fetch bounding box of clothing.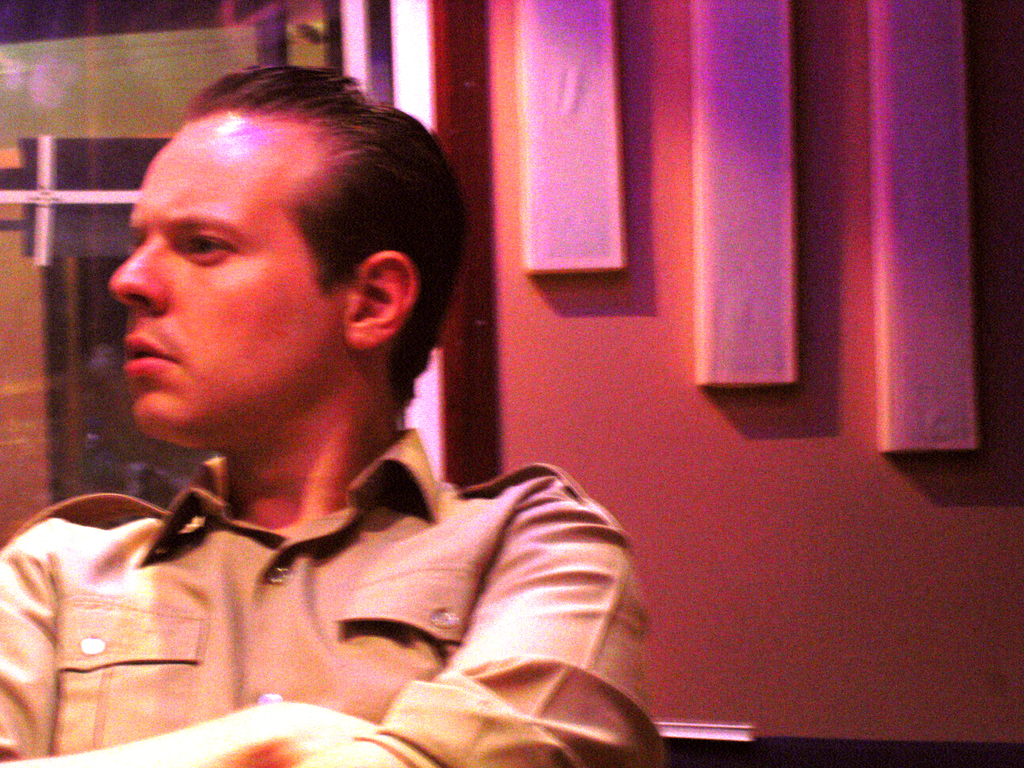
Bbox: select_region(13, 404, 636, 762).
